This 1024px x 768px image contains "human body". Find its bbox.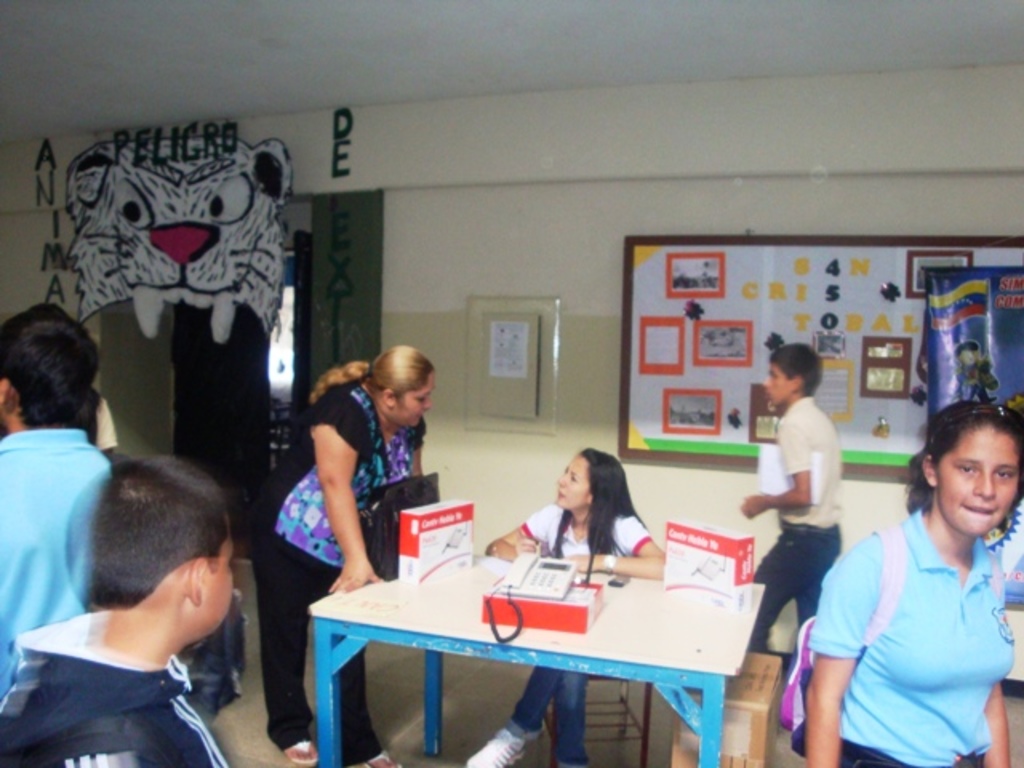
(left=464, top=448, right=658, bottom=766).
